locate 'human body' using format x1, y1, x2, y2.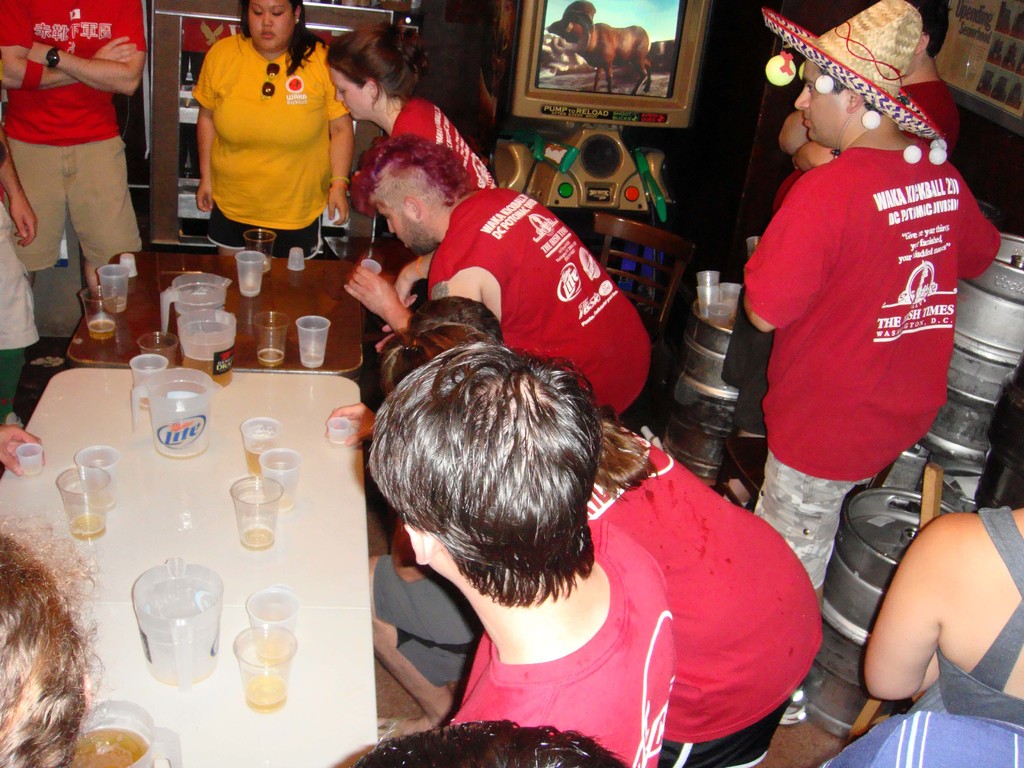
0, 0, 163, 309.
